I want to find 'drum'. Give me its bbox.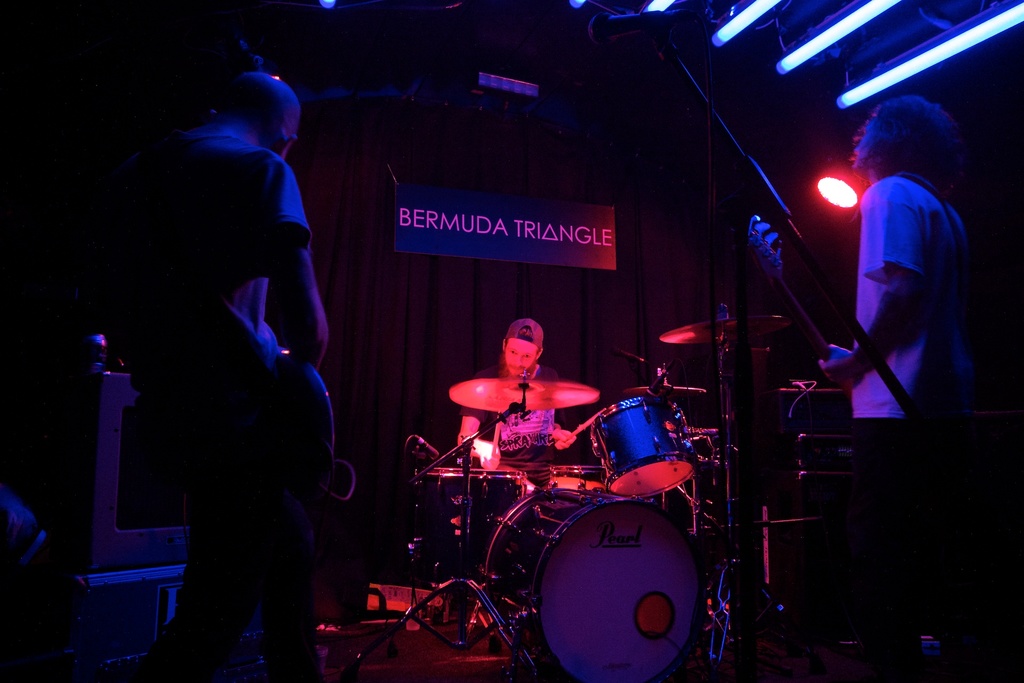
415, 468, 524, 577.
